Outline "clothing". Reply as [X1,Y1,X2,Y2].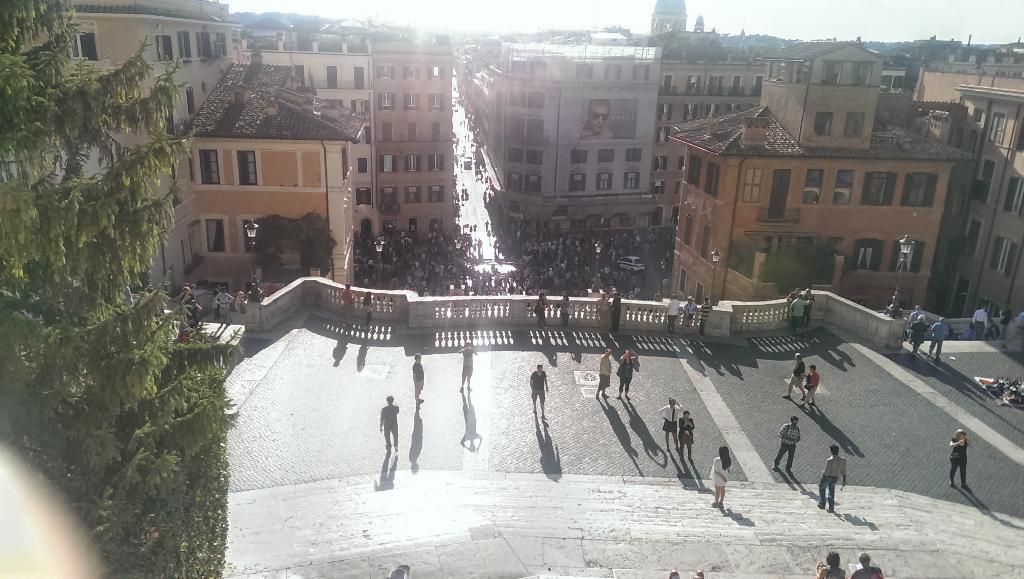
[684,305,696,330].
